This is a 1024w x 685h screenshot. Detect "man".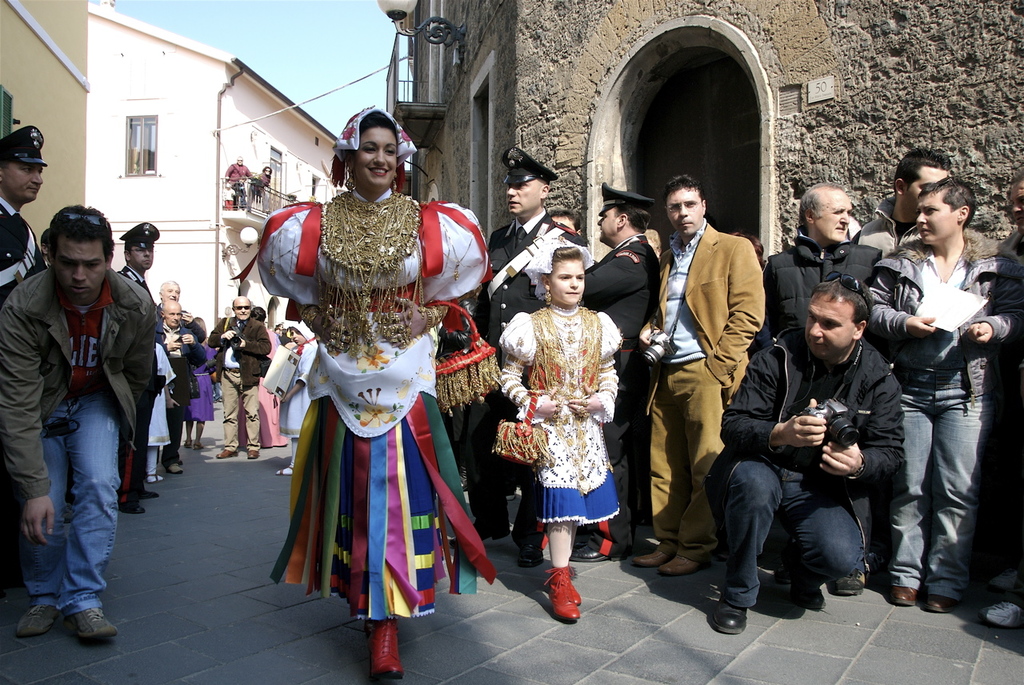
x1=446 y1=143 x2=531 y2=567.
